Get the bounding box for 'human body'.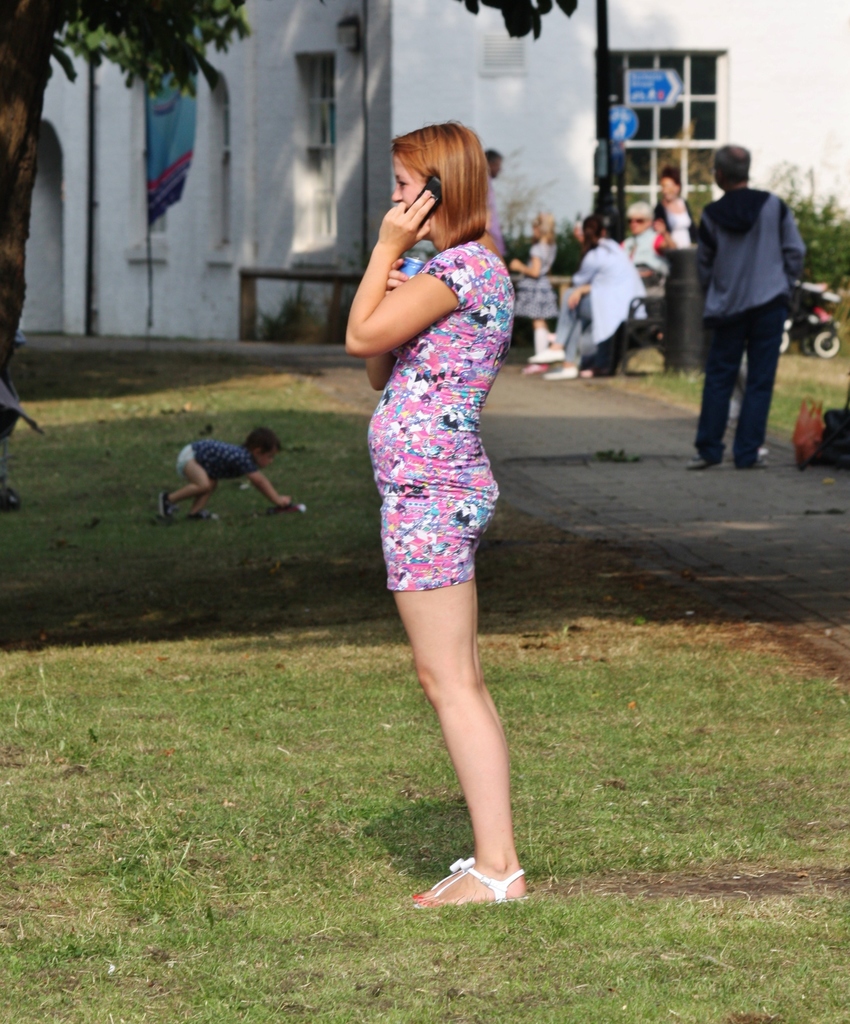
box(506, 209, 563, 356).
